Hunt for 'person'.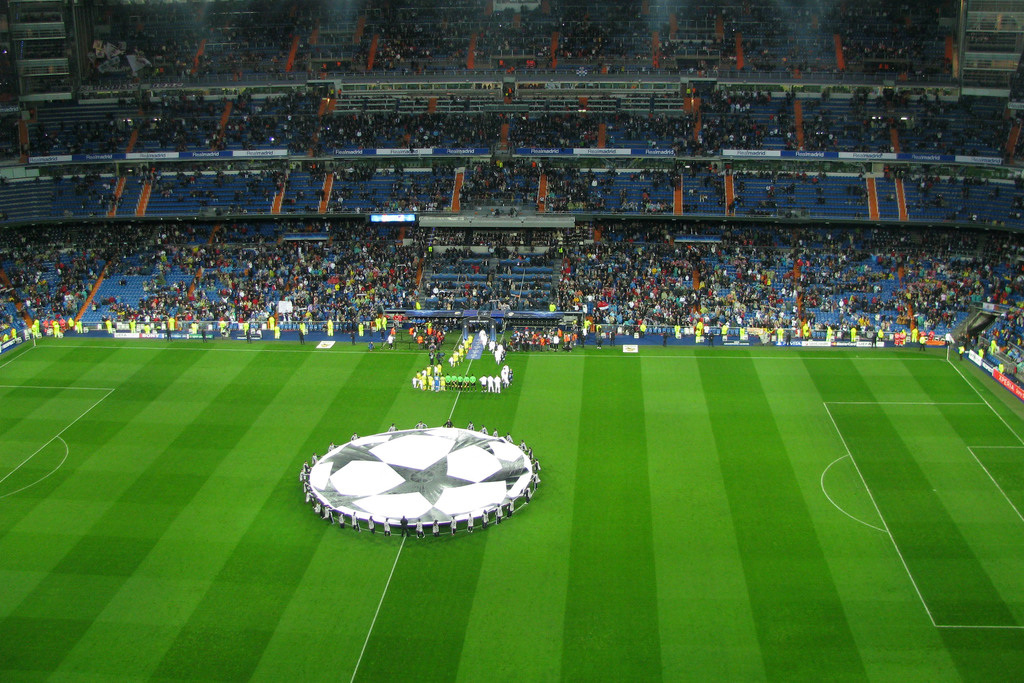
Hunted down at (left=447, top=510, right=458, bottom=534).
